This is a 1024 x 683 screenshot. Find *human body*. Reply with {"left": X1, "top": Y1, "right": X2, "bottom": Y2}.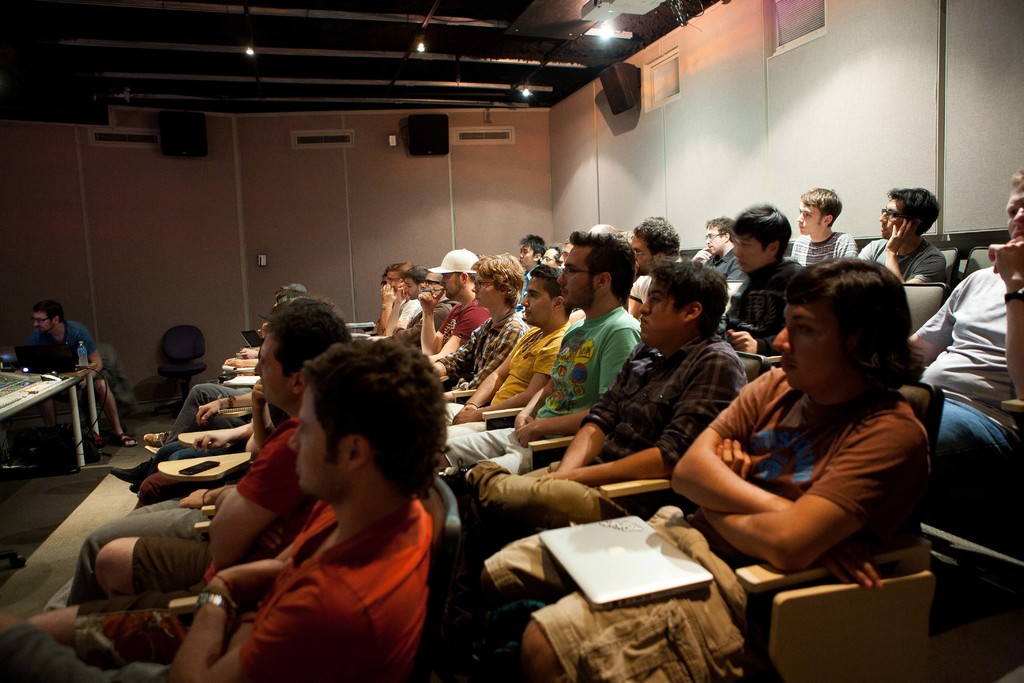
{"left": 698, "top": 243, "right": 751, "bottom": 285}.
